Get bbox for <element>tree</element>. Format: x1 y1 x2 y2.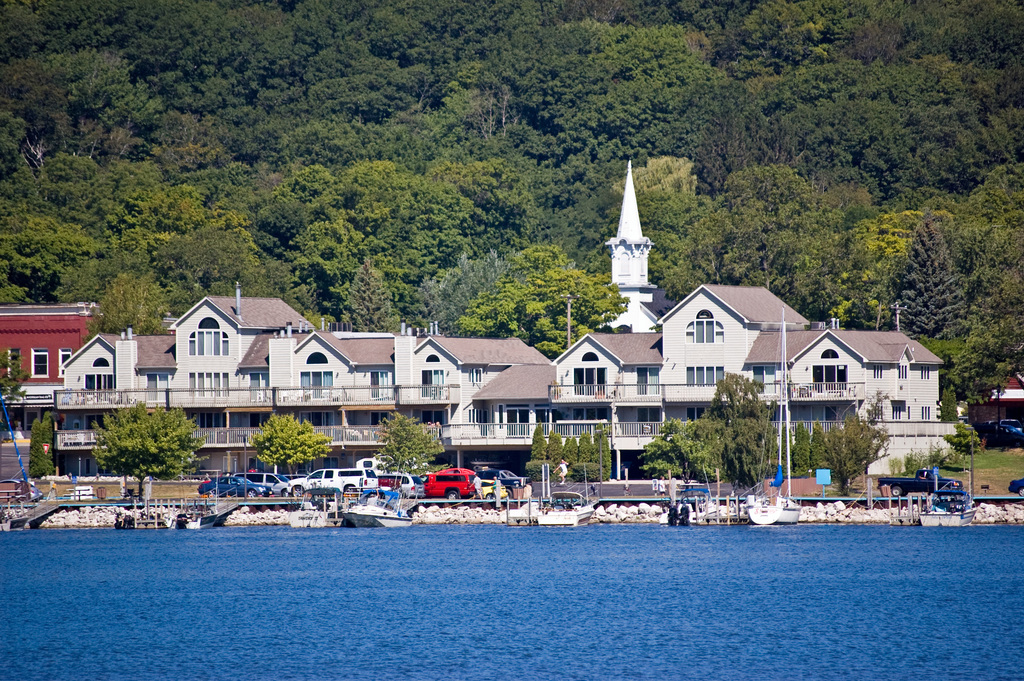
23 411 64 485.
